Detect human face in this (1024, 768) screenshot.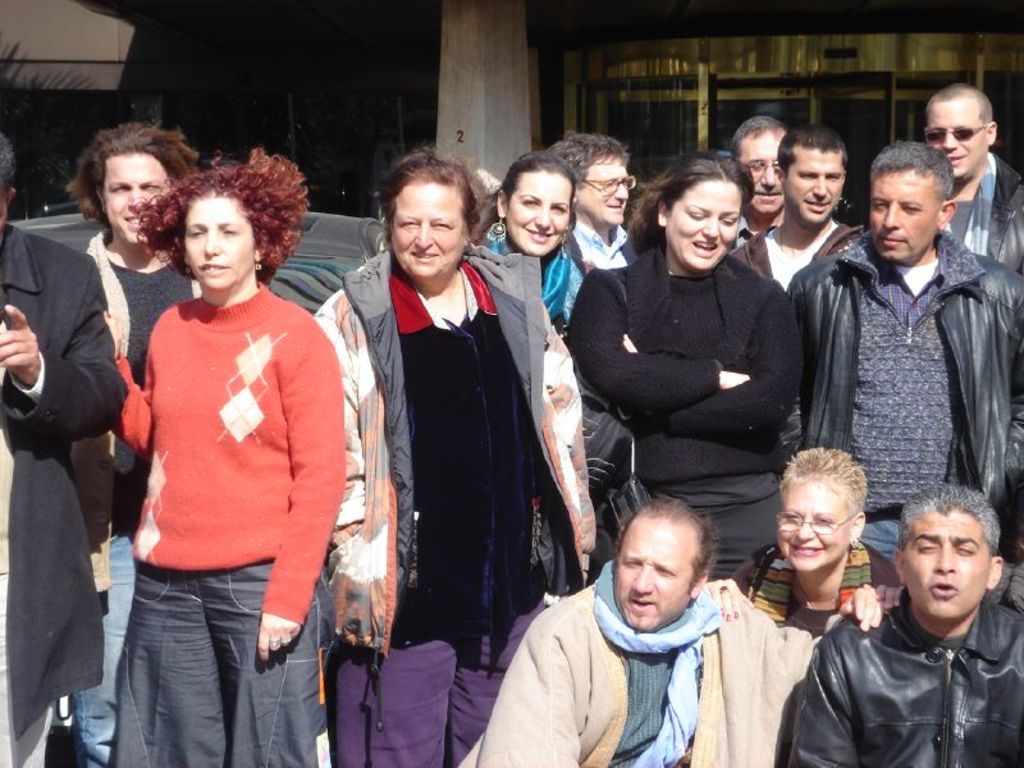
Detection: bbox(929, 99, 984, 184).
